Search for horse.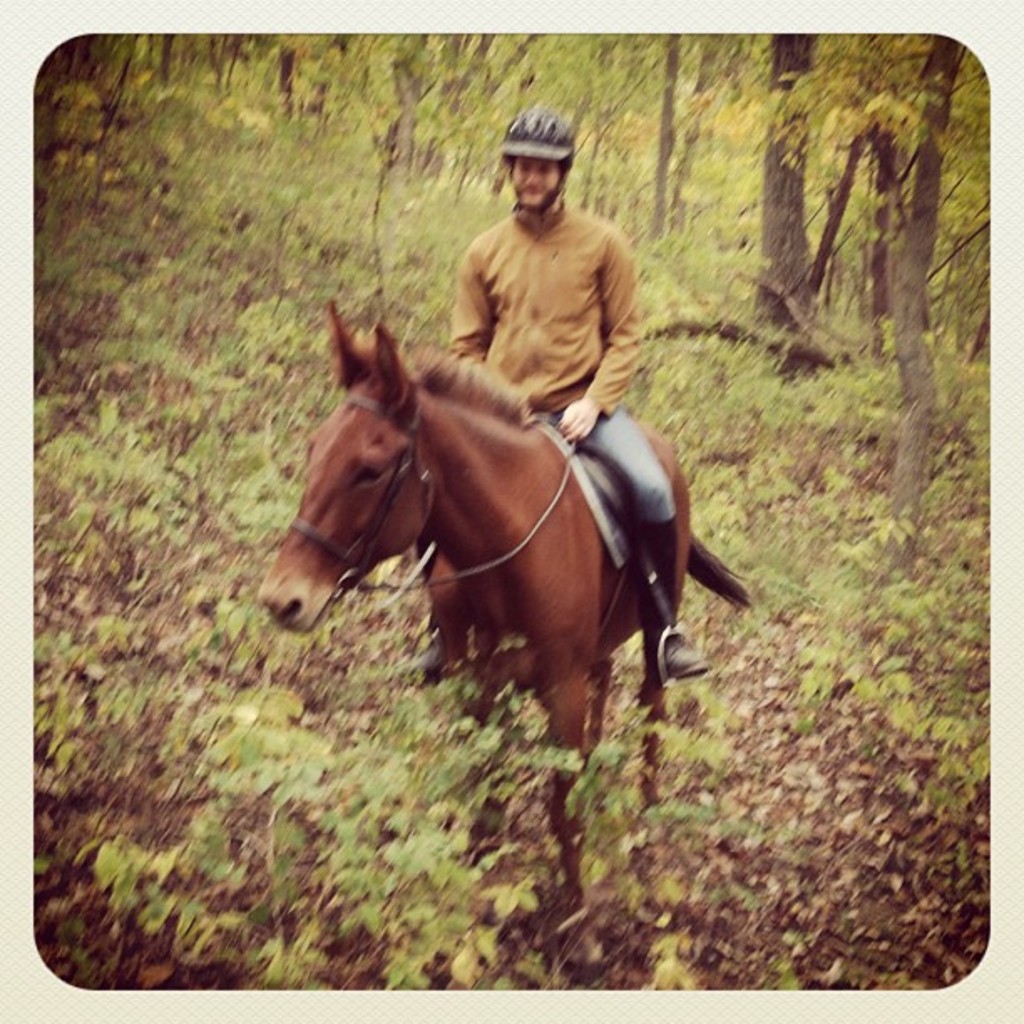
Found at {"x1": 258, "y1": 300, "x2": 751, "y2": 899}.
